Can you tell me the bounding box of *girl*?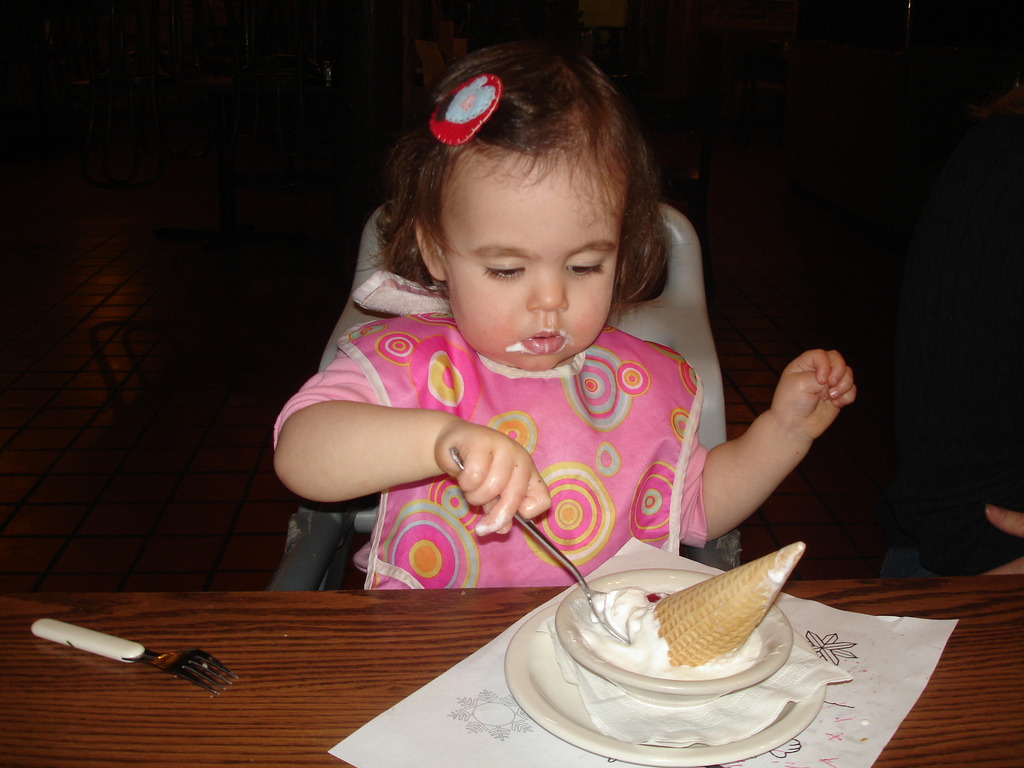
bbox=[269, 42, 854, 586].
